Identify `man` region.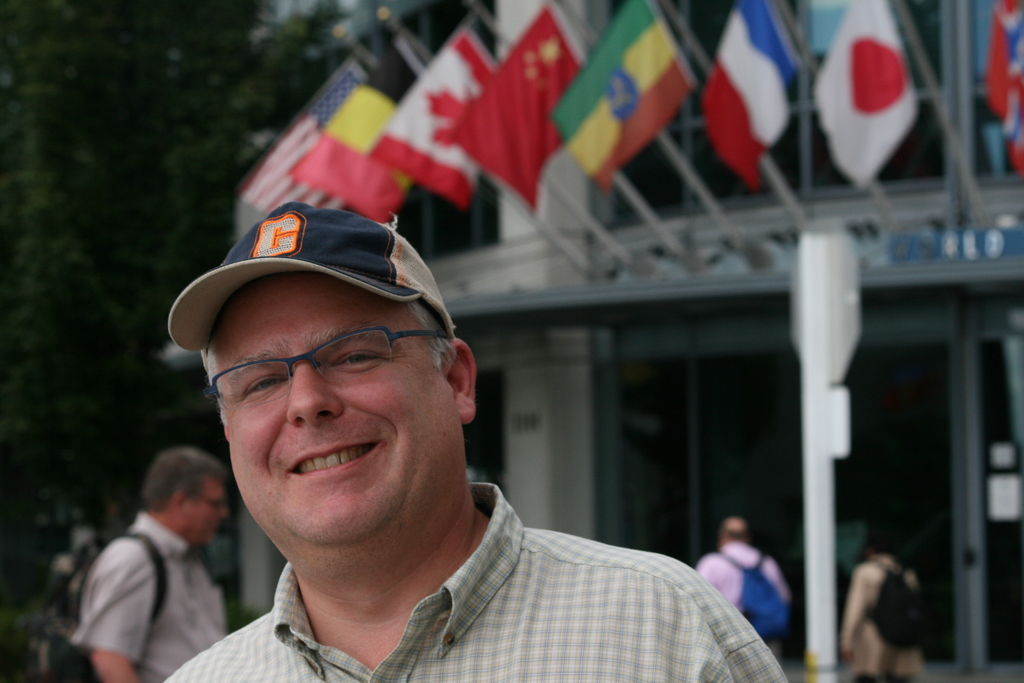
Region: (833,539,918,682).
